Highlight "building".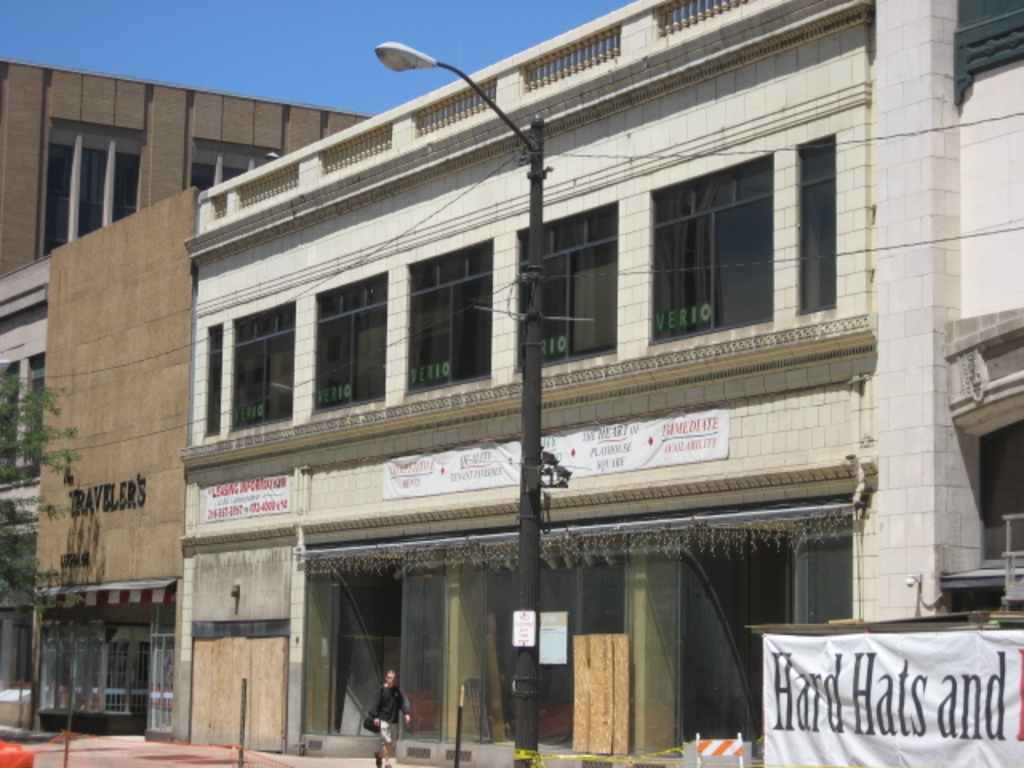
Highlighted region: <region>0, 0, 1022, 766</region>.
